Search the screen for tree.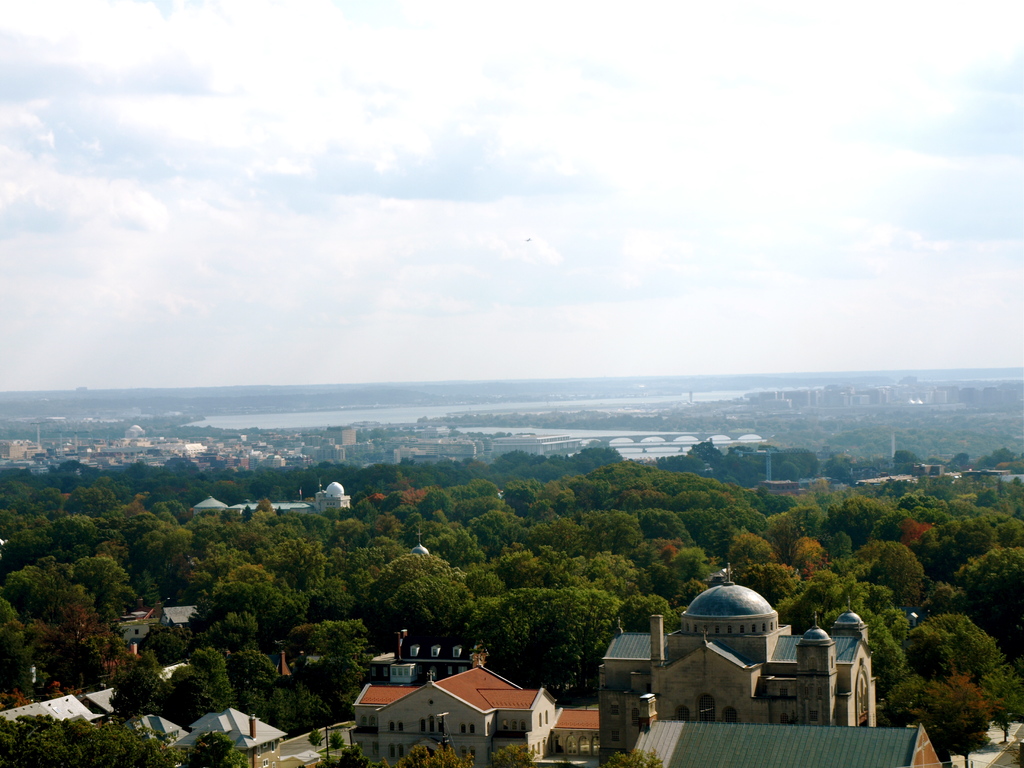
Found at rect(329, 732, 345, 754).
